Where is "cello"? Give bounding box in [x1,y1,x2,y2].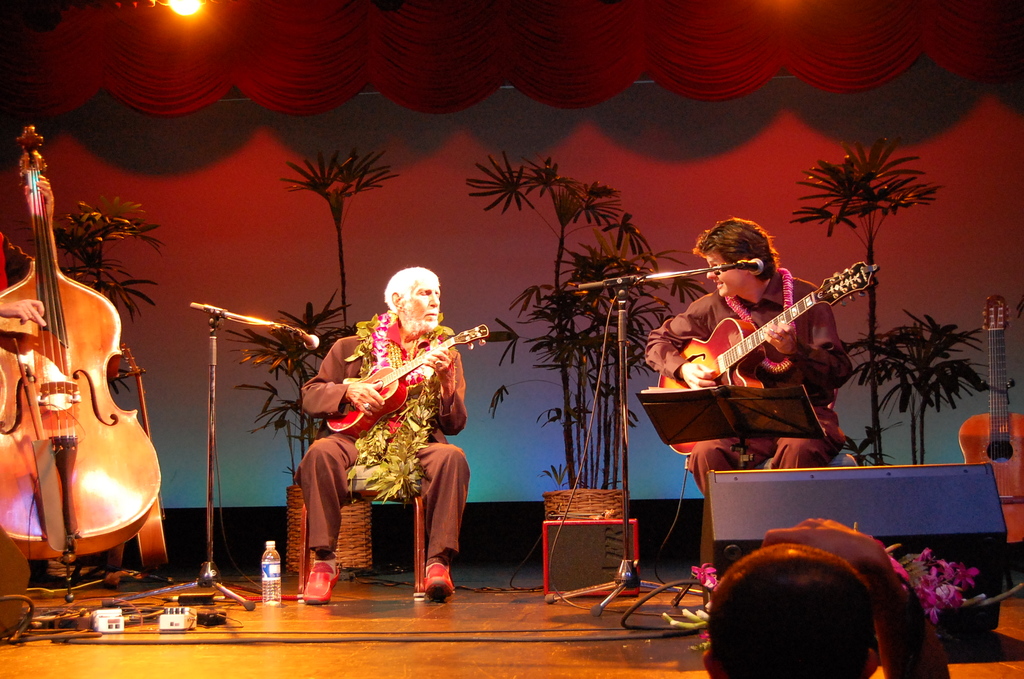
[8,105,152,555].
